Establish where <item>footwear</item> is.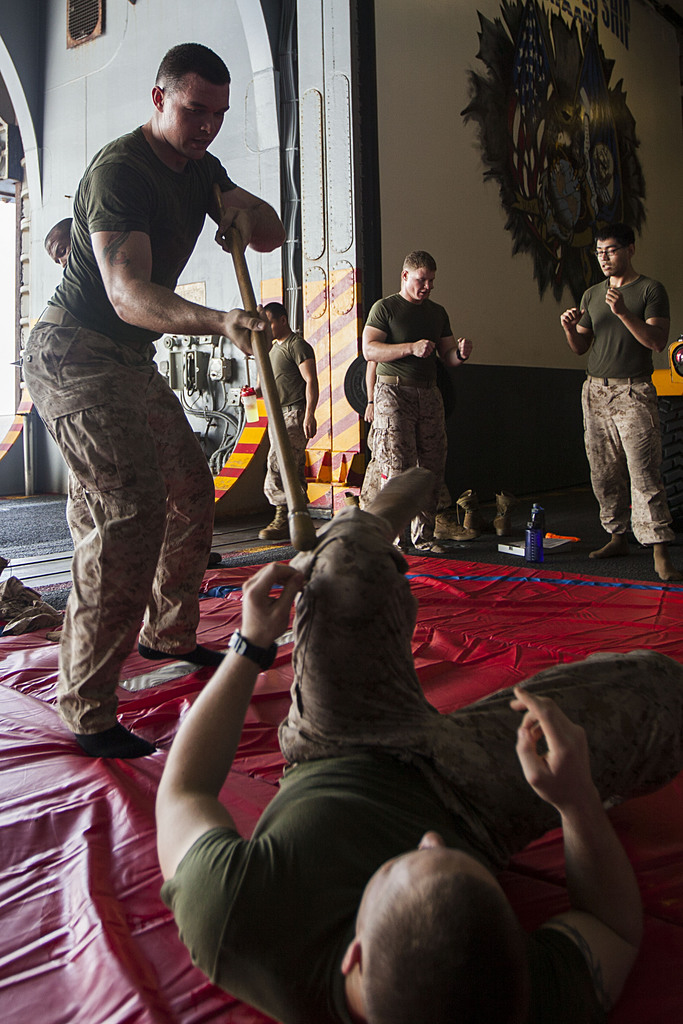
Established at (491, 489, 516, 538).
